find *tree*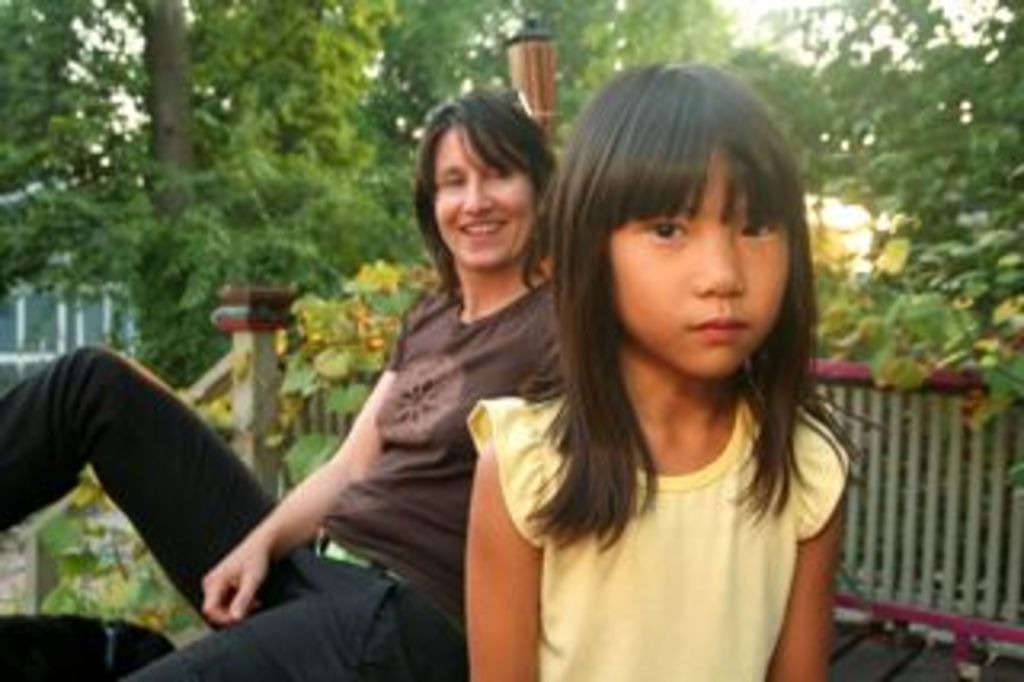
crop(0, 0, 746, 384)
